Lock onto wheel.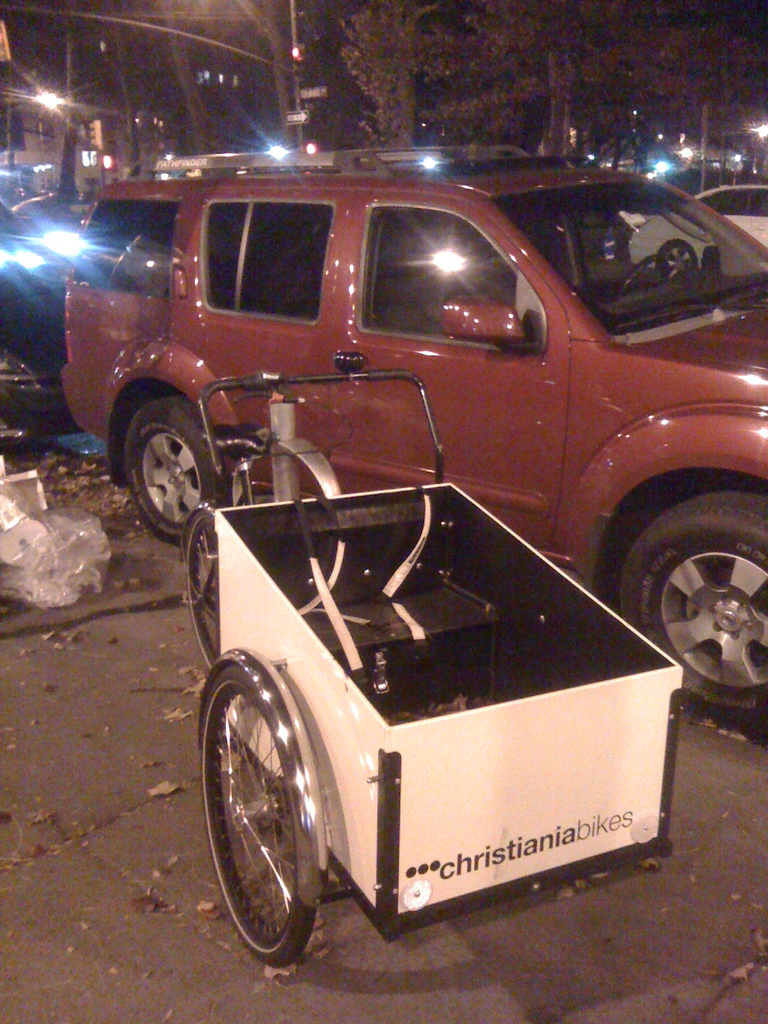
Locked: l=620, t=252, r=673, b=288.
